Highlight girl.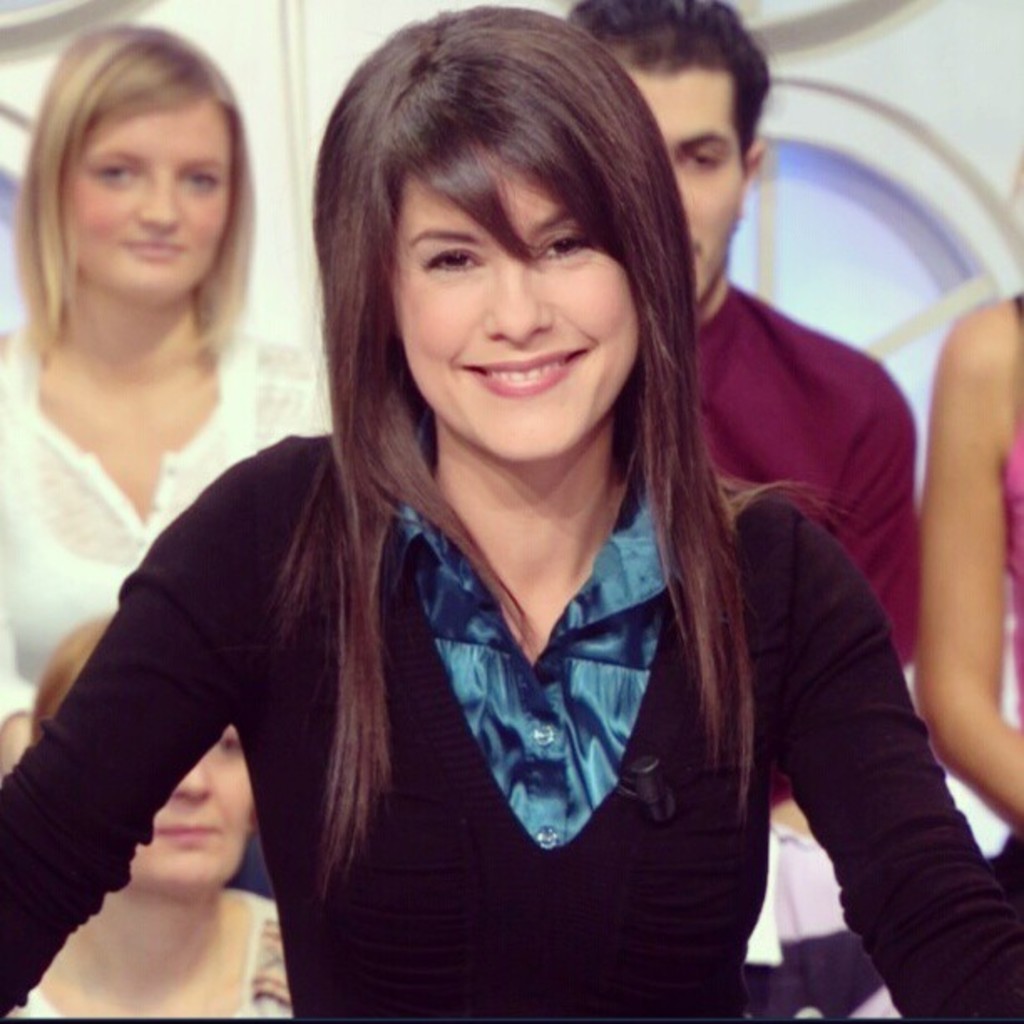
Highlighted region: Rect(5, 7, 1016, 1022).
